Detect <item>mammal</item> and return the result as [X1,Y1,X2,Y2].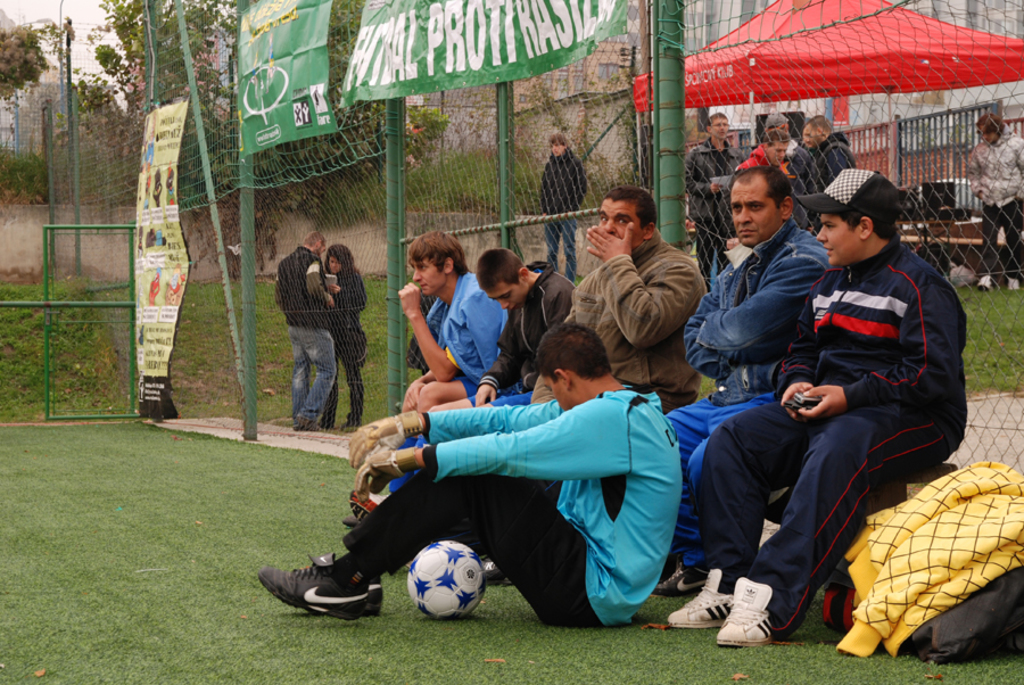
[399,236,504,416].
